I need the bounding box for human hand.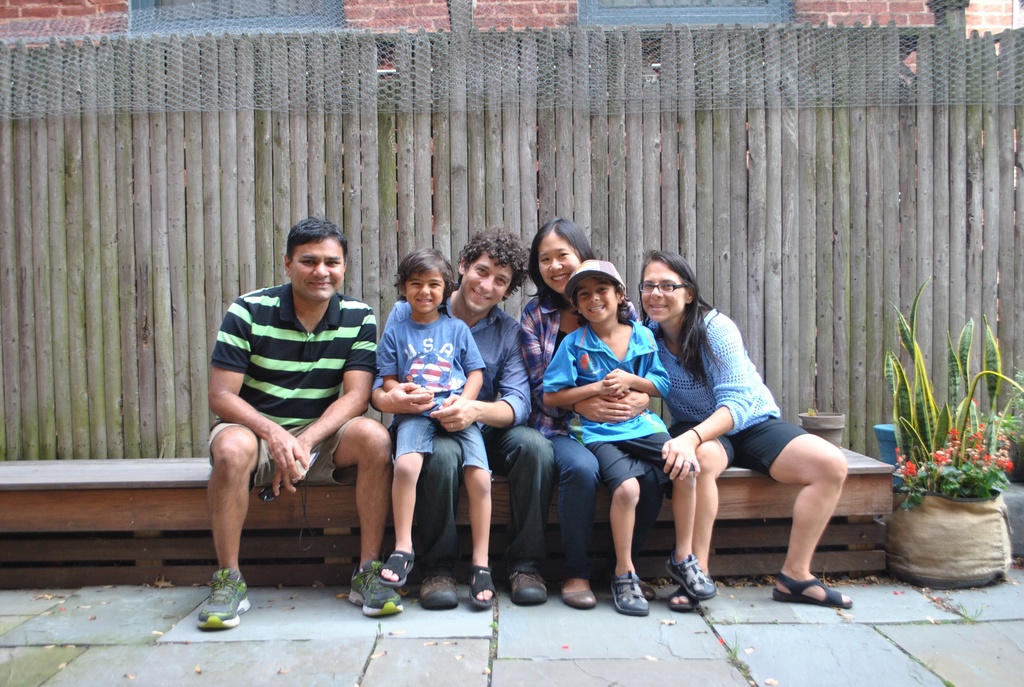
Here it is: rect(436, 402, 444, 411).
